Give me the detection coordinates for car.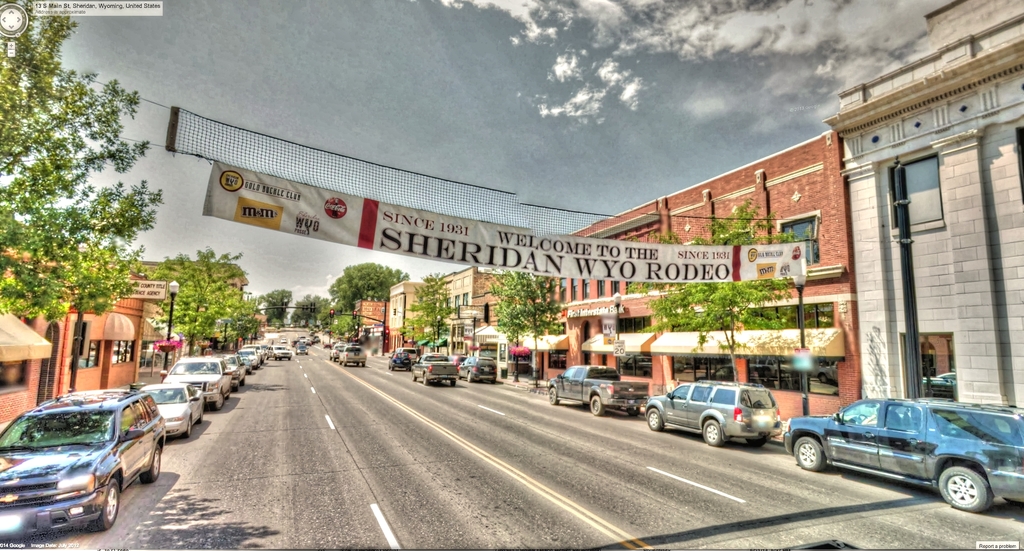
x1=638, y1=382, x2=781, y2=448.
